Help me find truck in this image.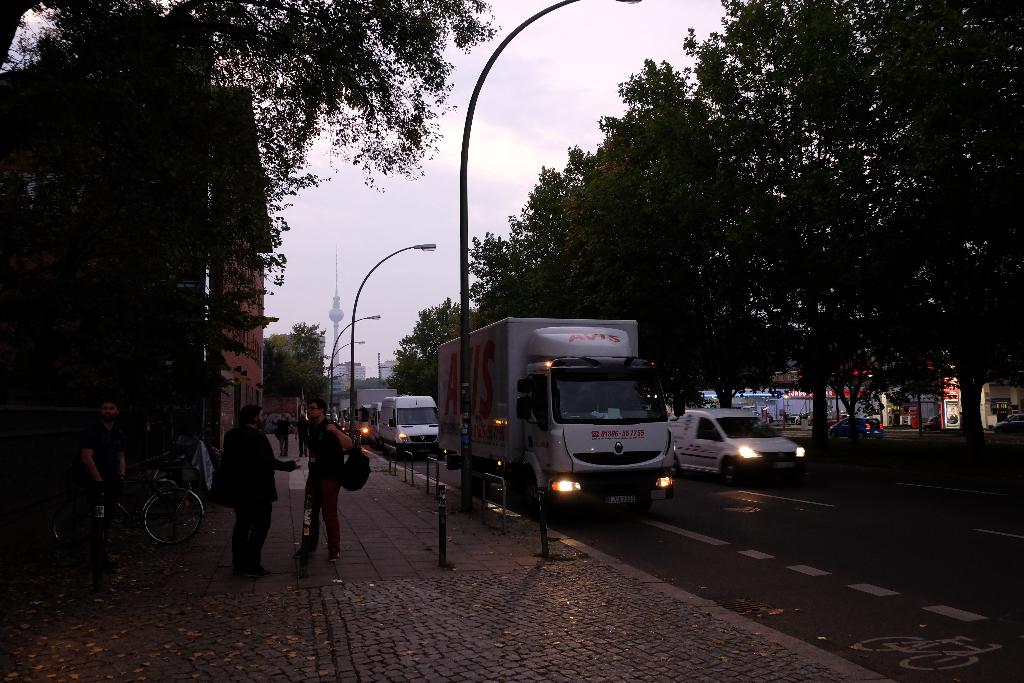
Found it: bbox=[380, 386, 436, 457].
